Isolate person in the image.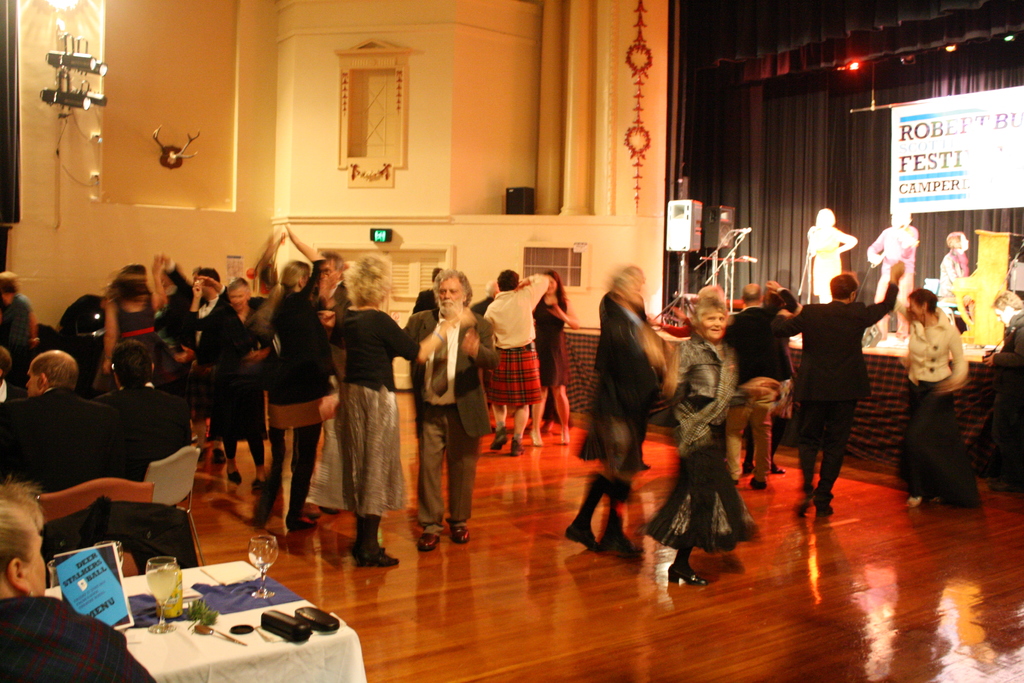
Isolated region: left=883, top=273, right=970, bottom=516.
